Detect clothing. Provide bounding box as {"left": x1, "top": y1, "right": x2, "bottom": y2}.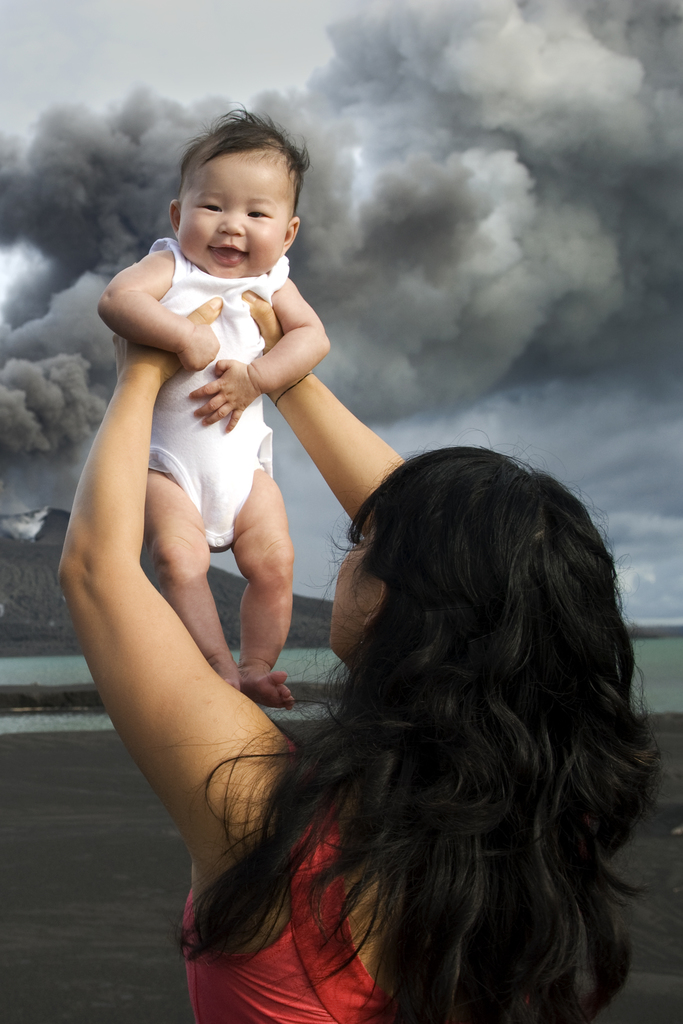
{"left": 181, "top": 772, "right": 407, "bottom": 1023}.
